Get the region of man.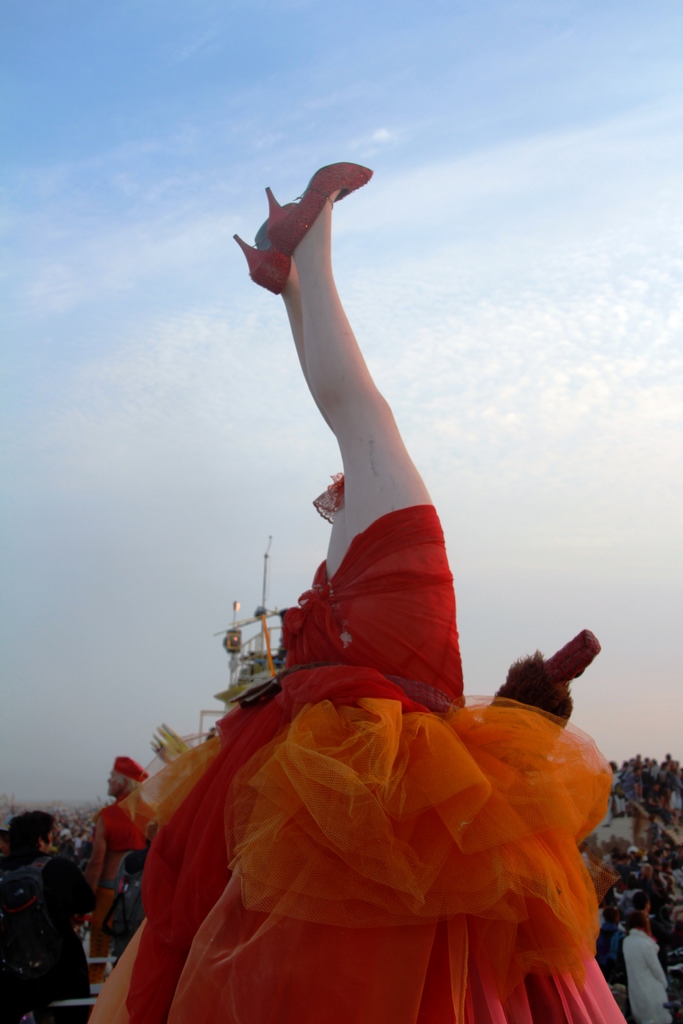
BBox(135, 134, 550, 1016).
